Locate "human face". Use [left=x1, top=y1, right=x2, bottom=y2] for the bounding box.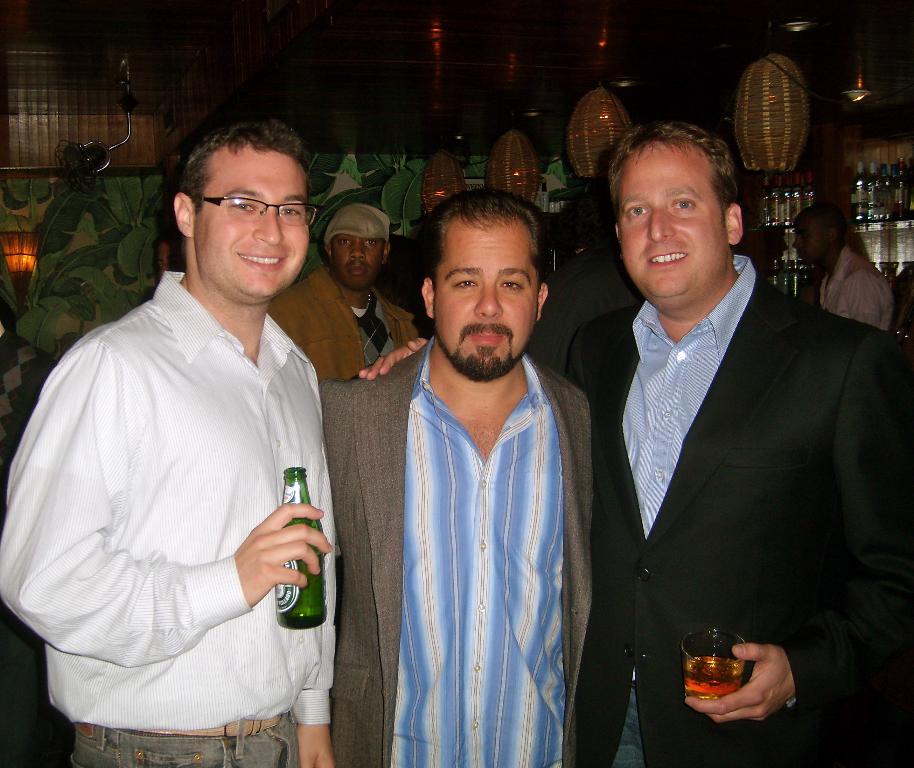
[left=196, top=146, right=315, bottom=306].
